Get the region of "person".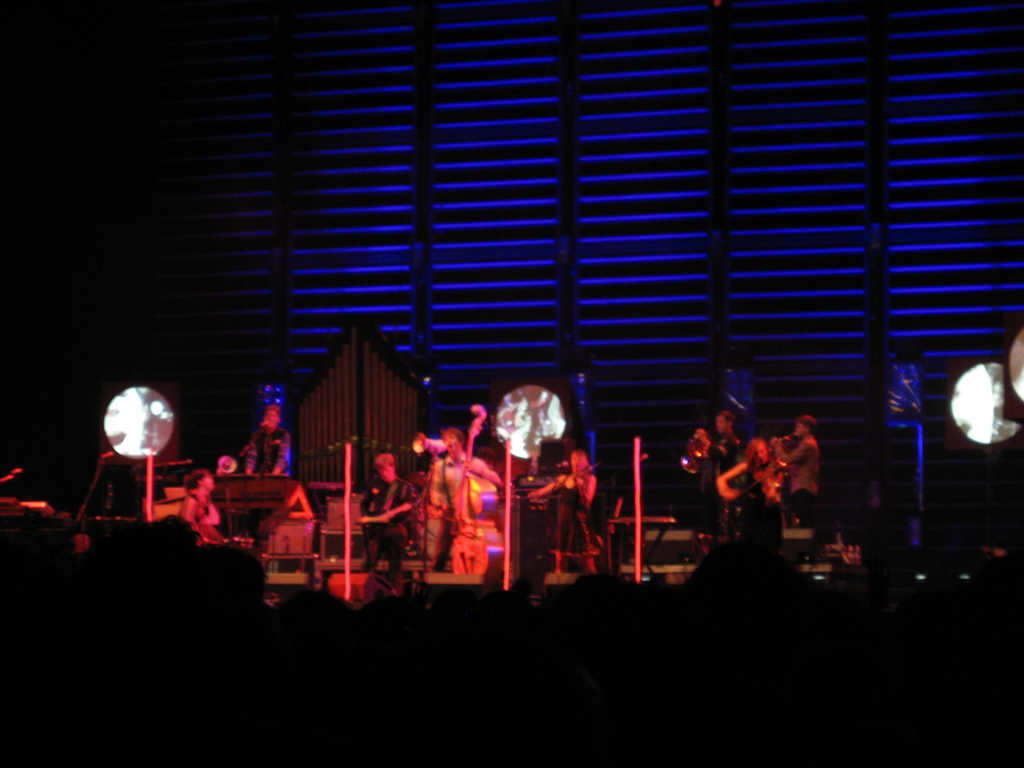
box=[348, 442, 417, 588].
